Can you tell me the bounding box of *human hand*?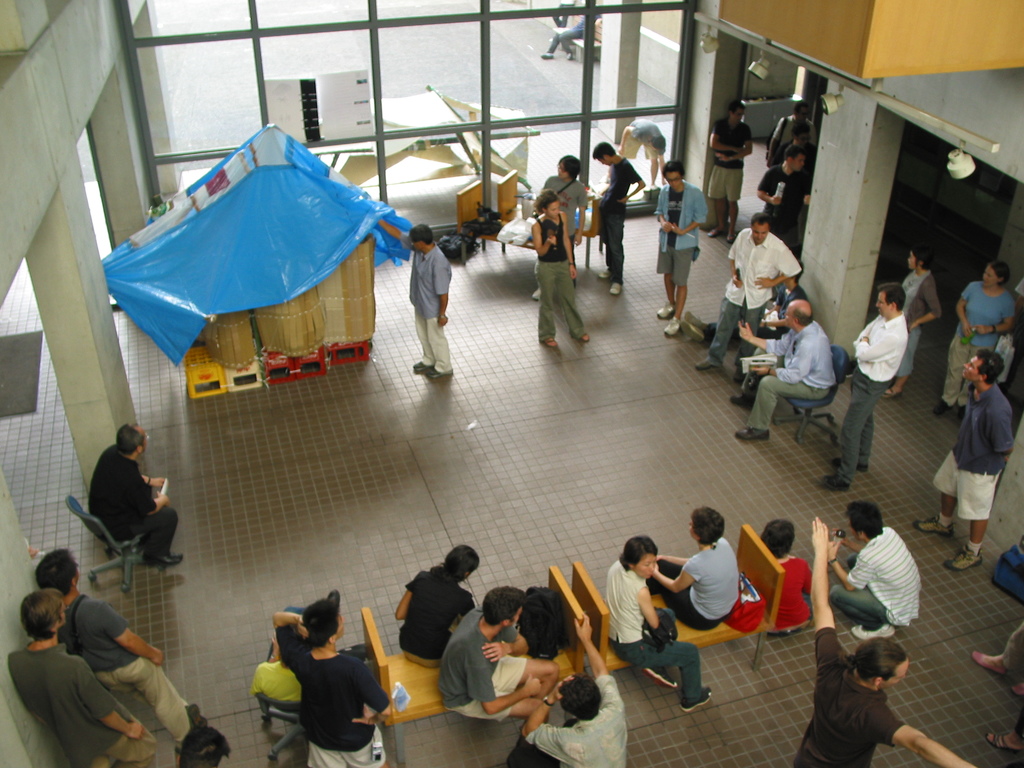
[974,323,988,336].
